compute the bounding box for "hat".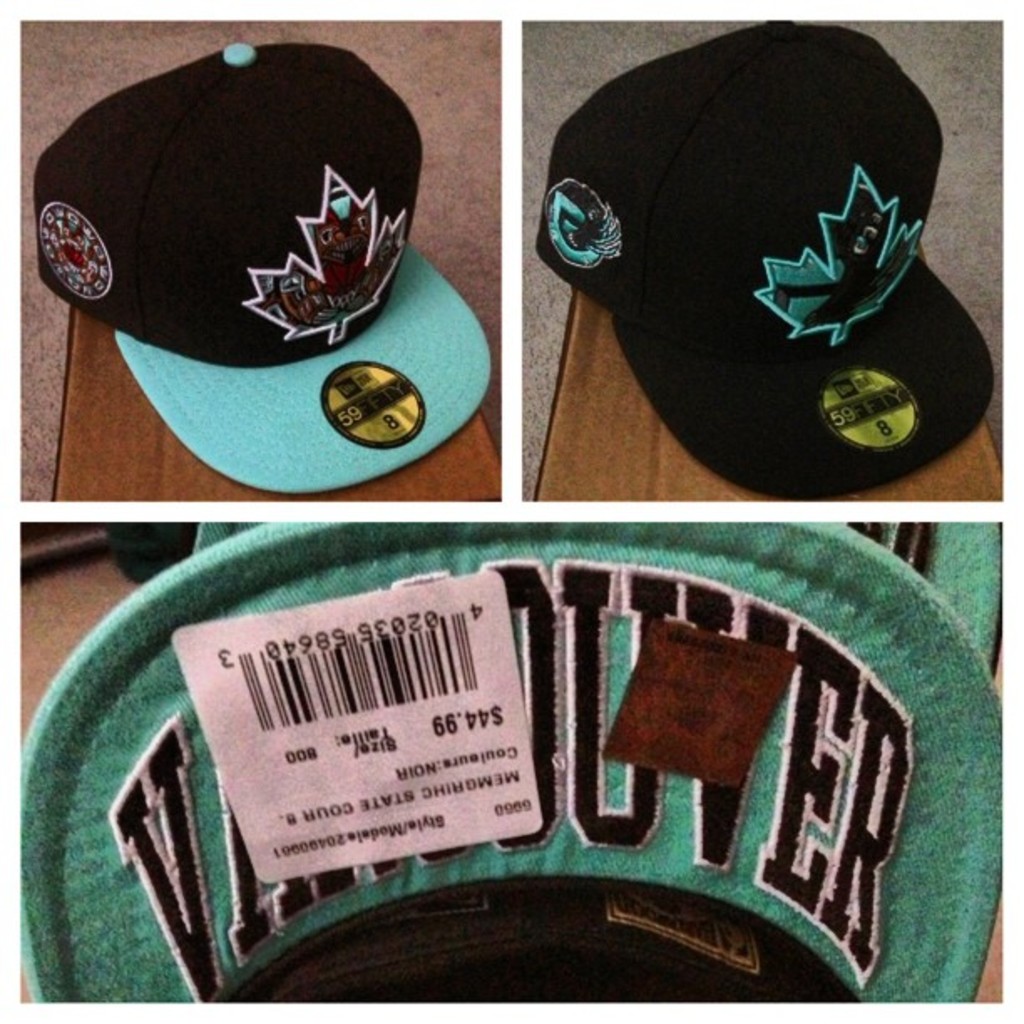
BBox(35, 44, 492, 495).
